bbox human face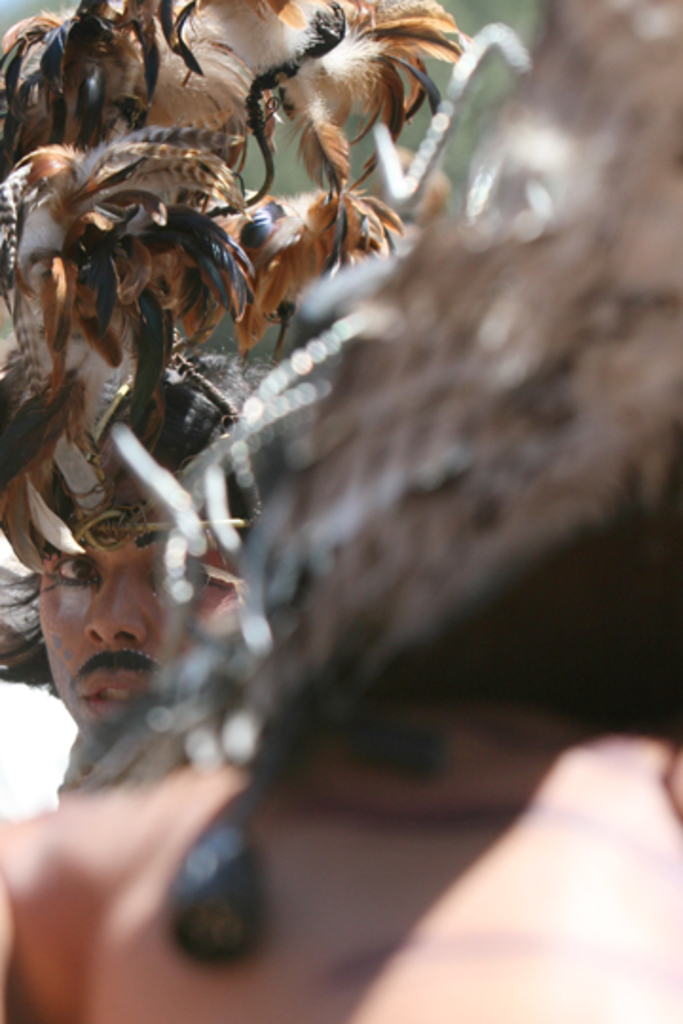
[28,465,245,738]
